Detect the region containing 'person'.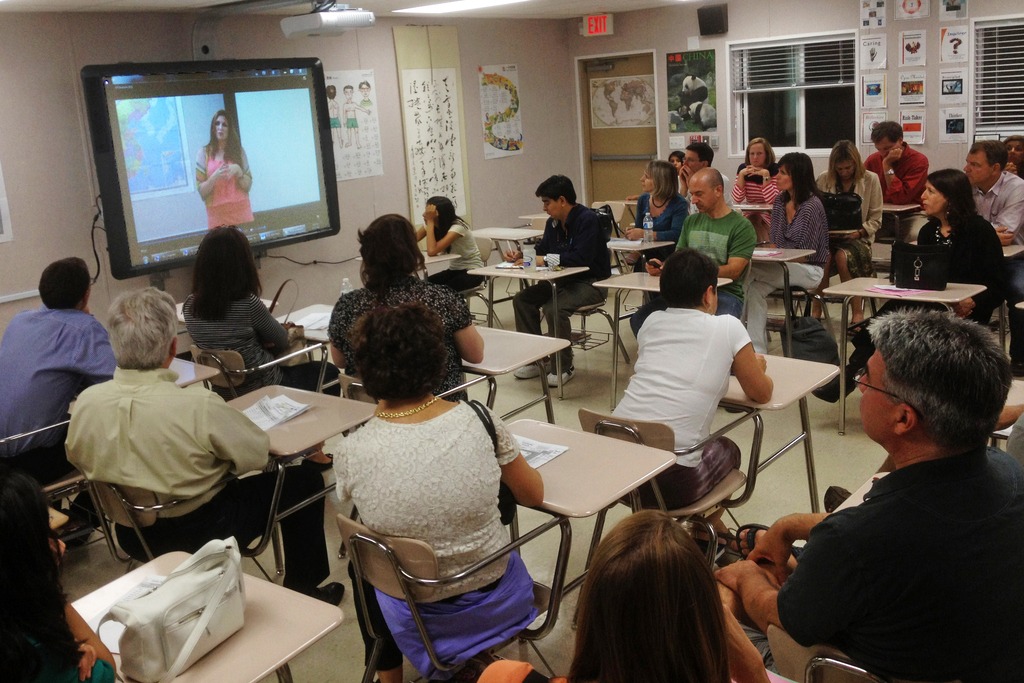
<box>730,136,783,246</box>.
